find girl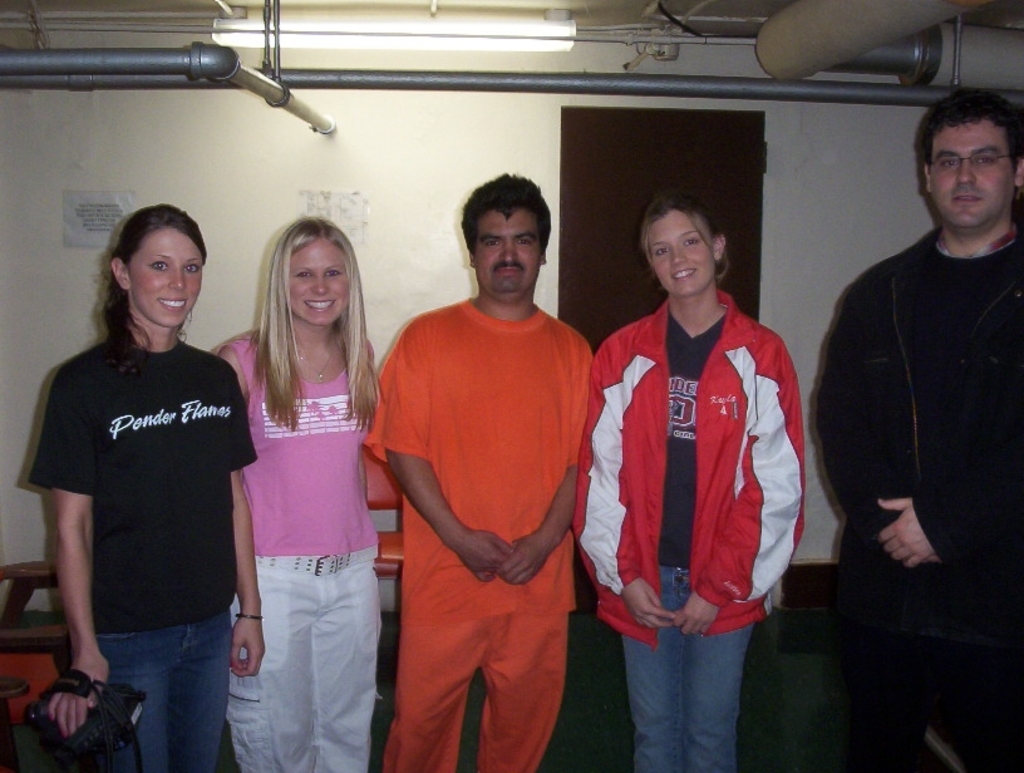
bbox=(216, 212, 381, 772)
